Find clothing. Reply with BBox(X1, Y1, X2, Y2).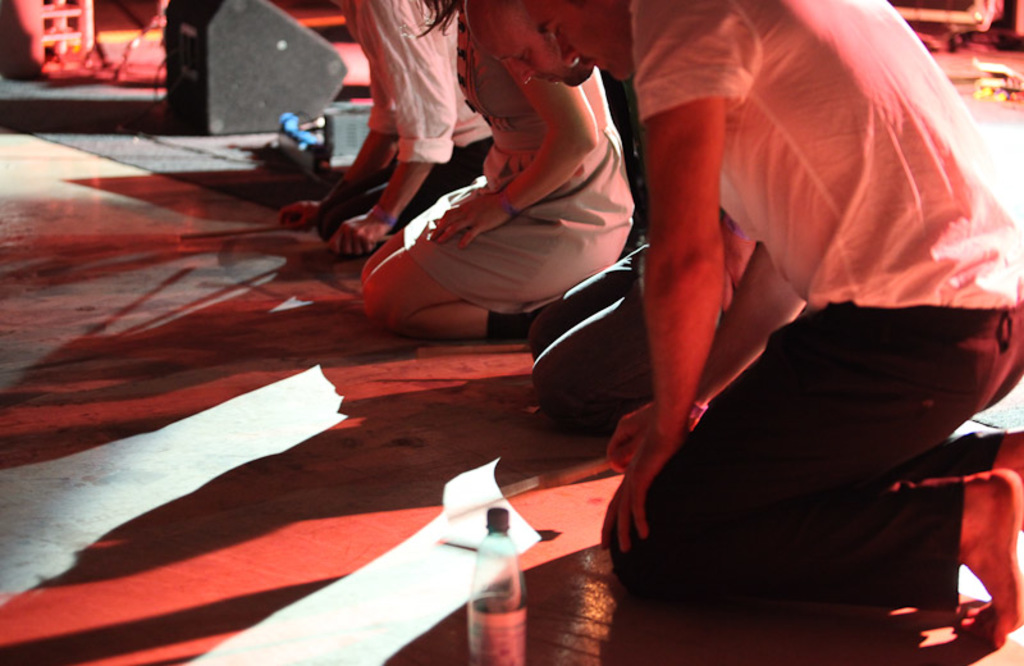
BBox(335, 0, 494, 259).
